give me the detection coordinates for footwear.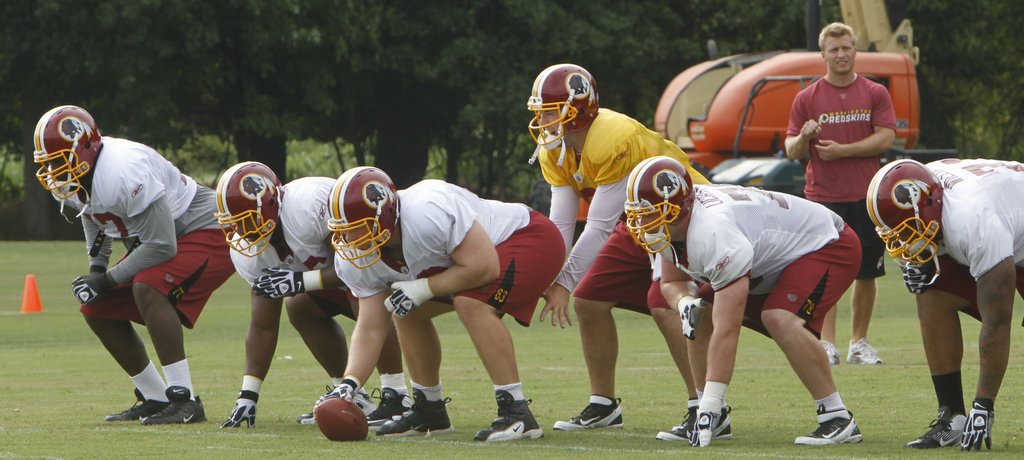
BBox(219, 393, 257, 428).
